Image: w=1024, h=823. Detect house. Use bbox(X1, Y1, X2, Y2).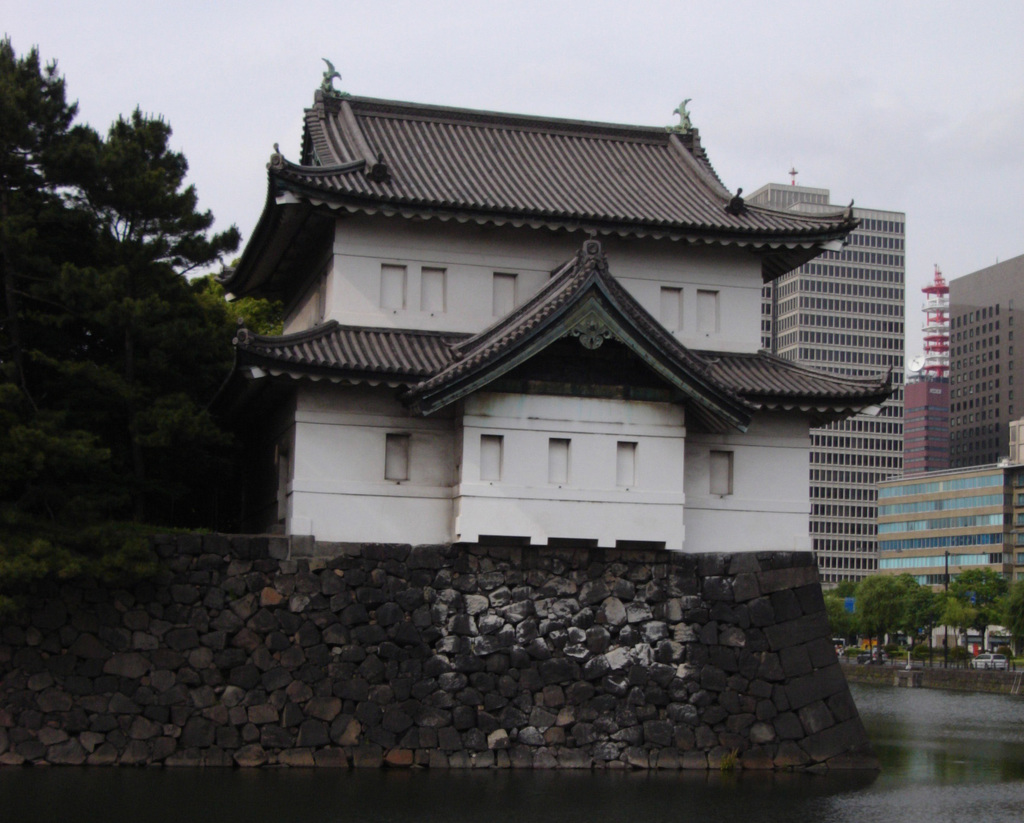
bbox(876, 454, 1018, 571).
